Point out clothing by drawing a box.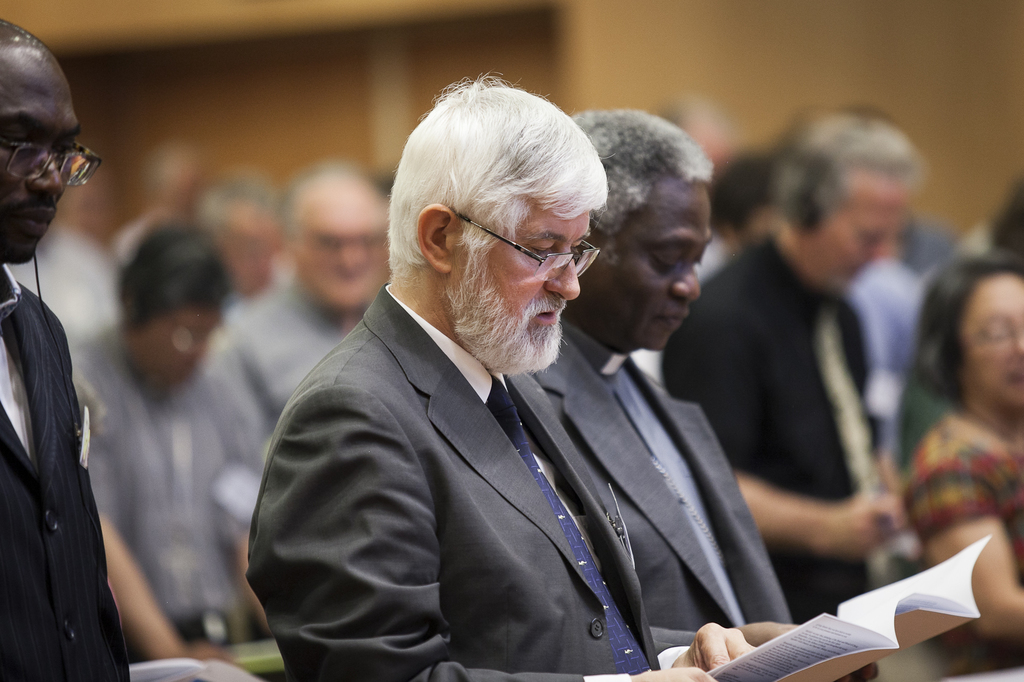
[x1=0, y1=267, x2=140, y2=681].
